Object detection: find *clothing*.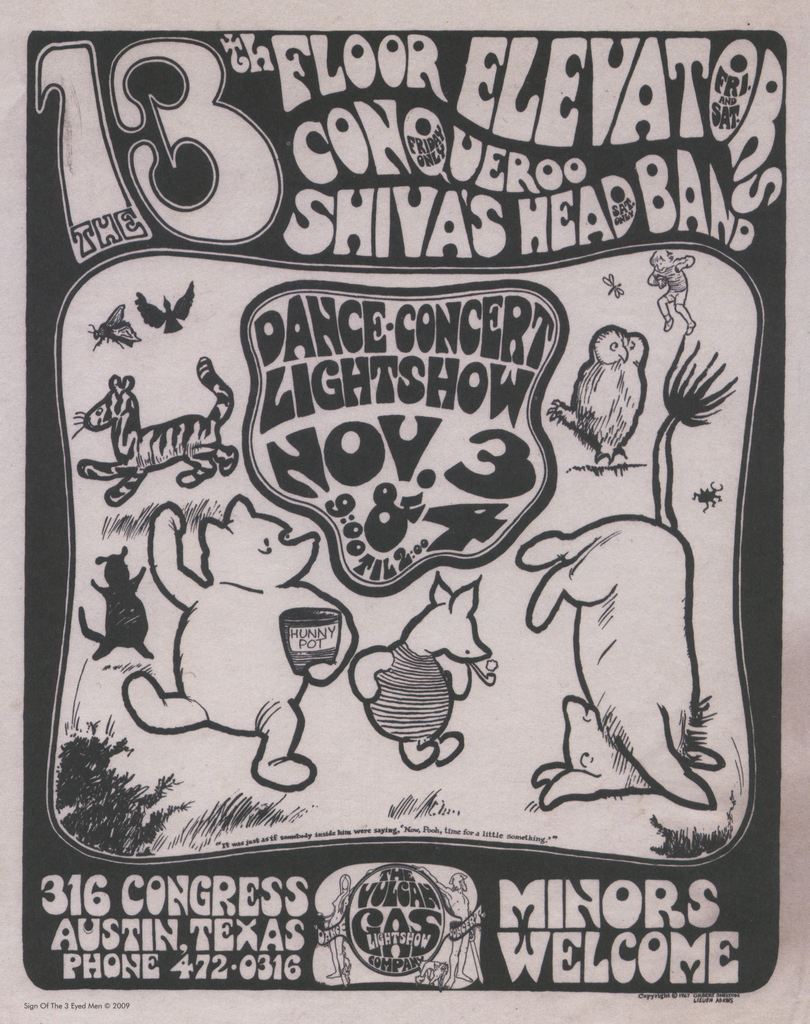
region(363, 636, 486, 746).
